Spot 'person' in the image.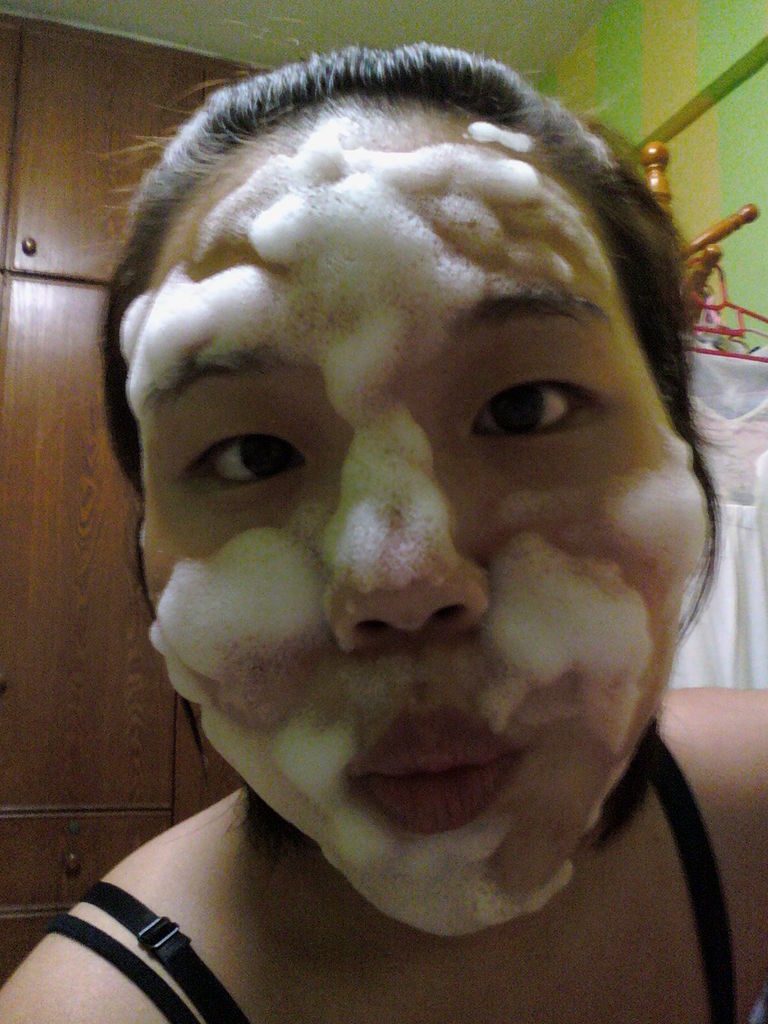
'person' found at left=24, top=40, right=742, bottom=1020.
